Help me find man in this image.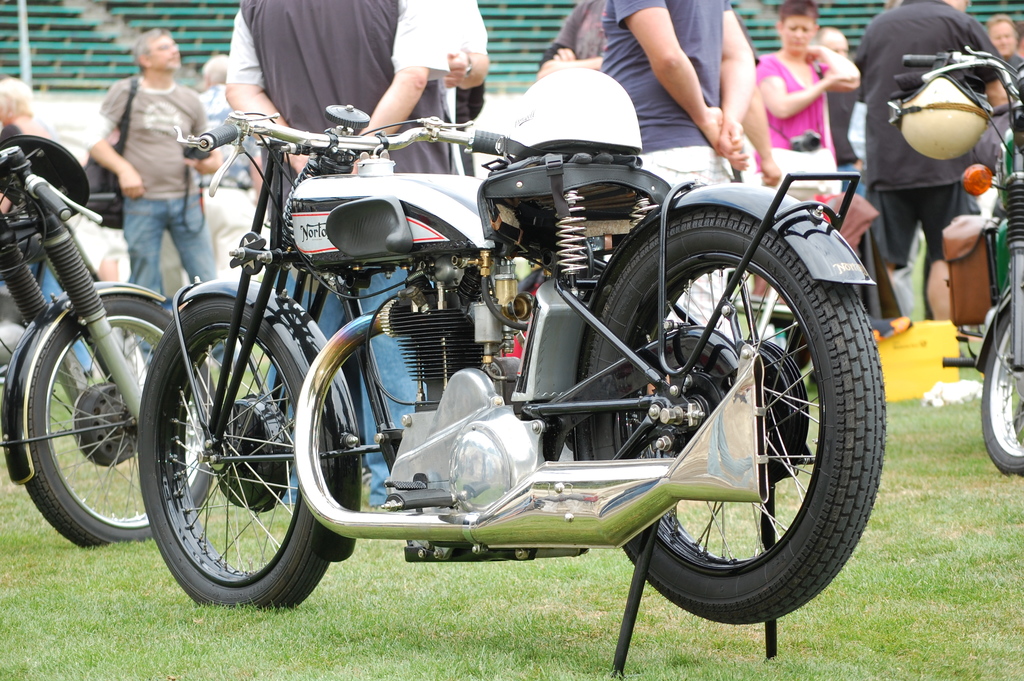
Found it: (67,38,232,358).
